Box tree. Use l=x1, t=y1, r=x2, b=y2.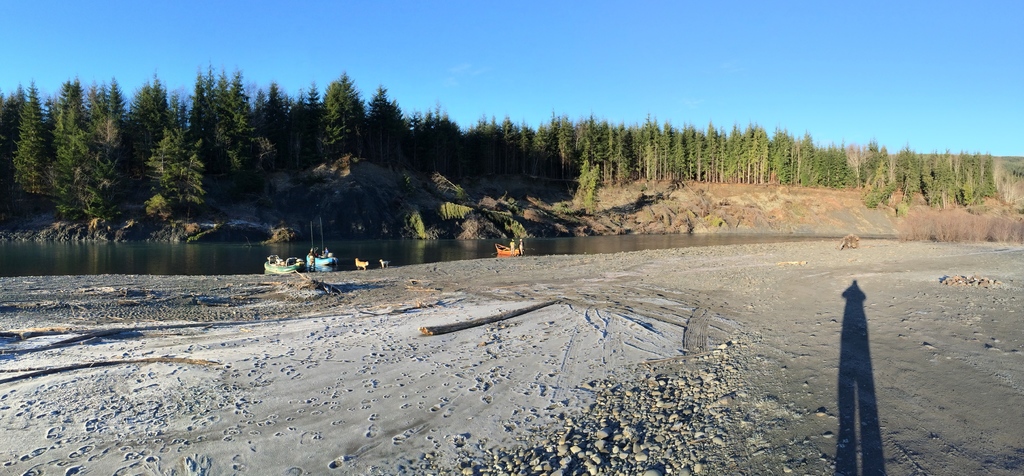
l=366, t=83, r=406, b=168.
